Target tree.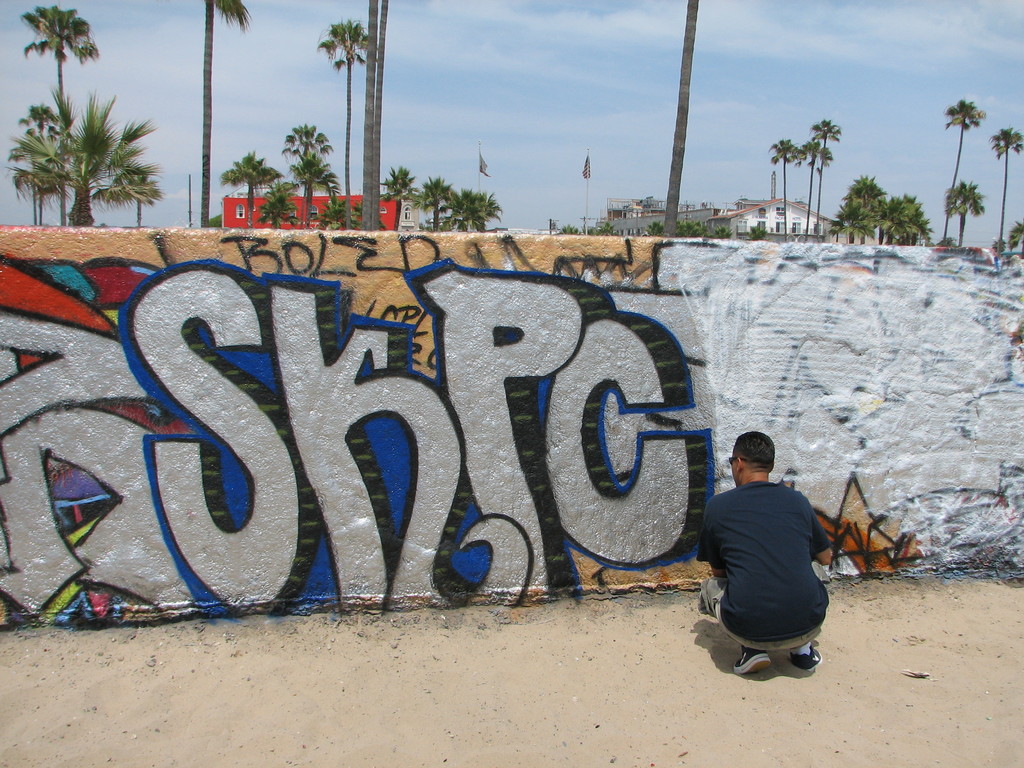
Target region: 181 0 252 230.
